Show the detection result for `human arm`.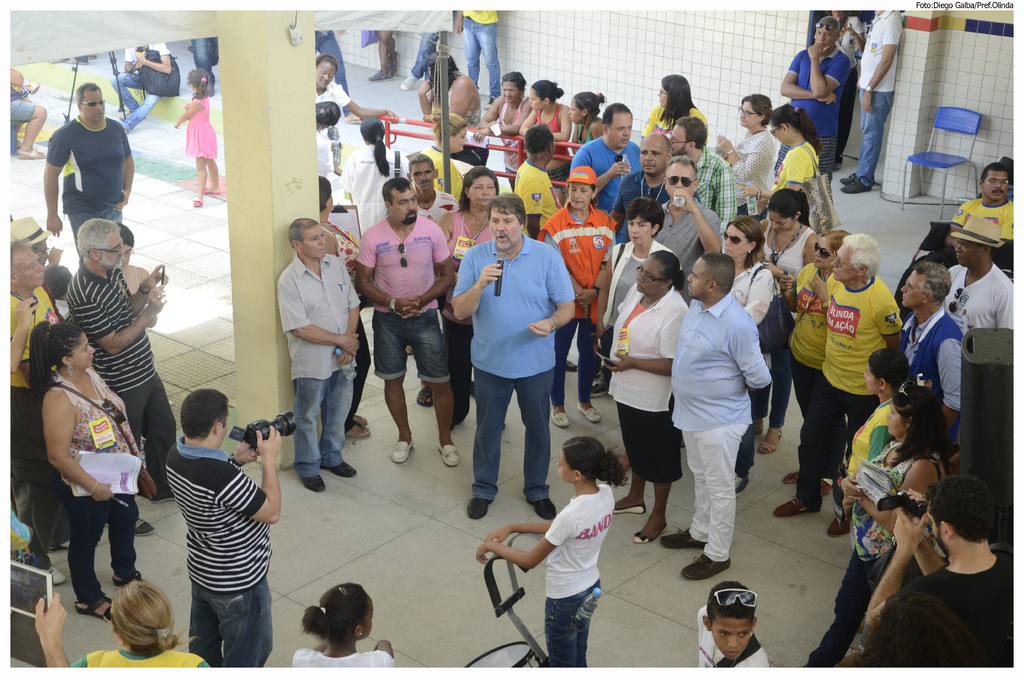
region(594, 245, 618, 330).
